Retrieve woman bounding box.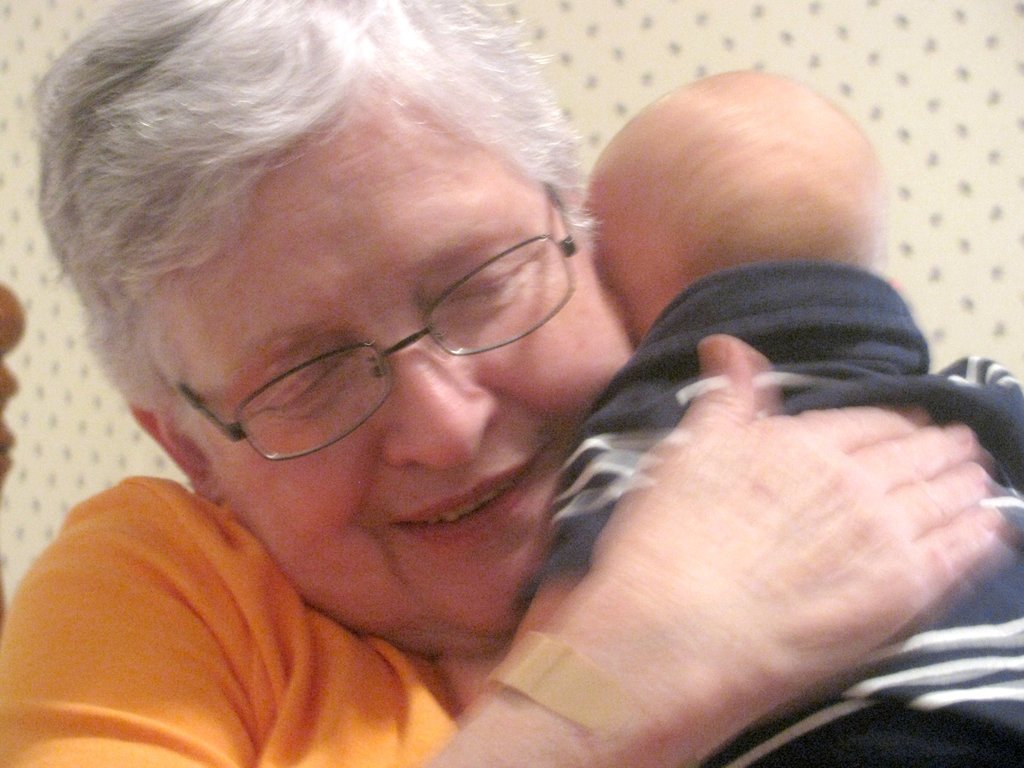
Bounding box: Rect(0, 0, 1000, 767).
